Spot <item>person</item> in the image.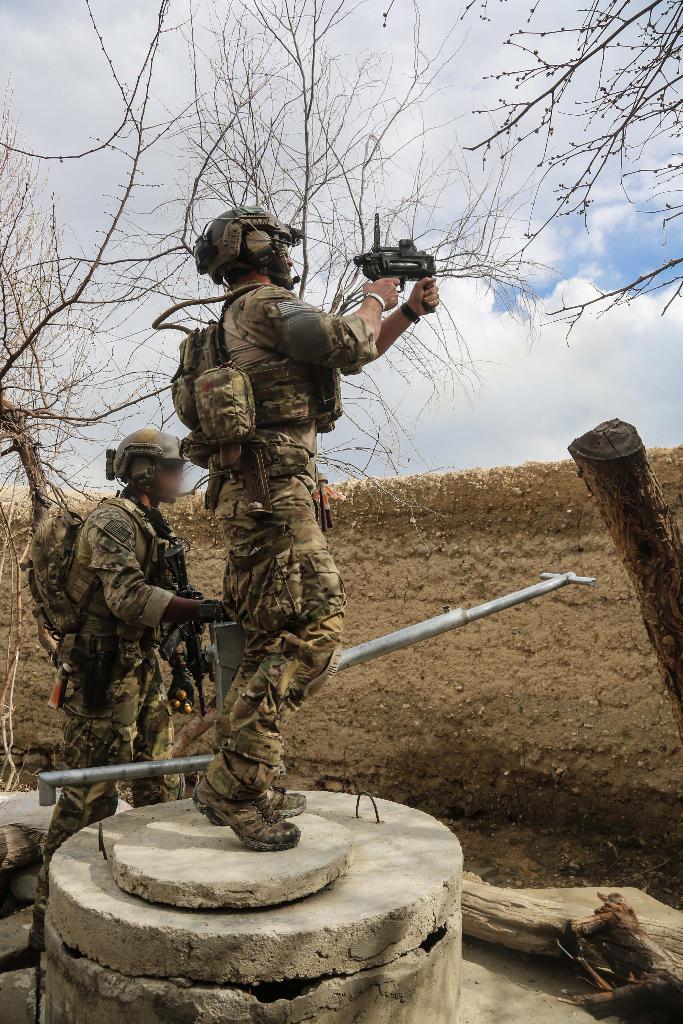
<item>person</item> found at pyautogui.locateOnScreen(24, 426, 230, 881).
